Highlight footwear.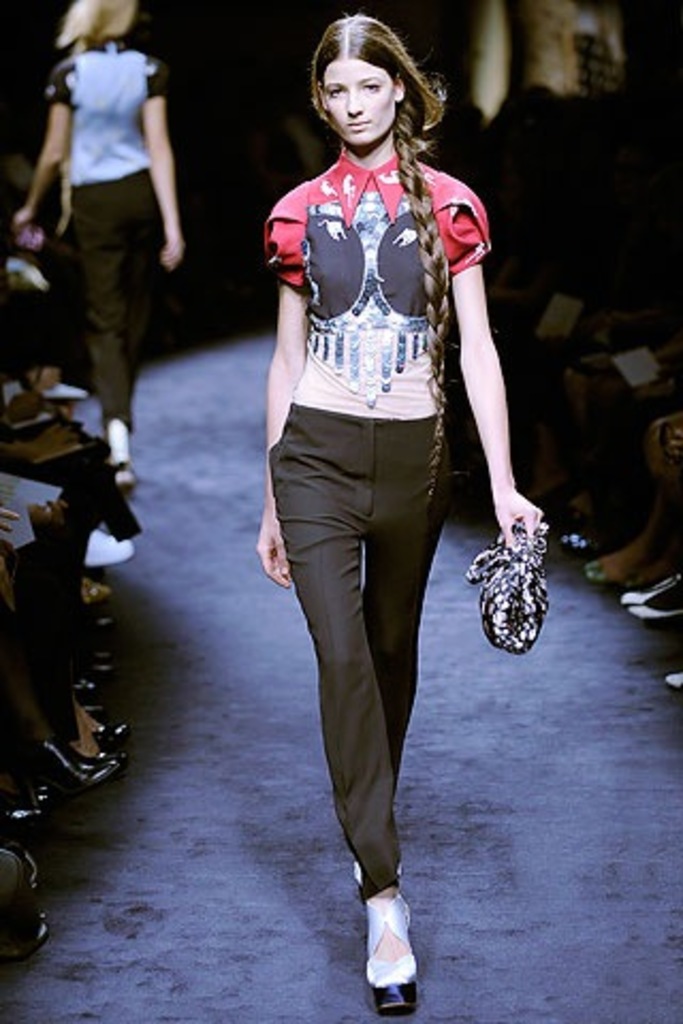
Highlighted region: detection(660, 666, 681, 691).
